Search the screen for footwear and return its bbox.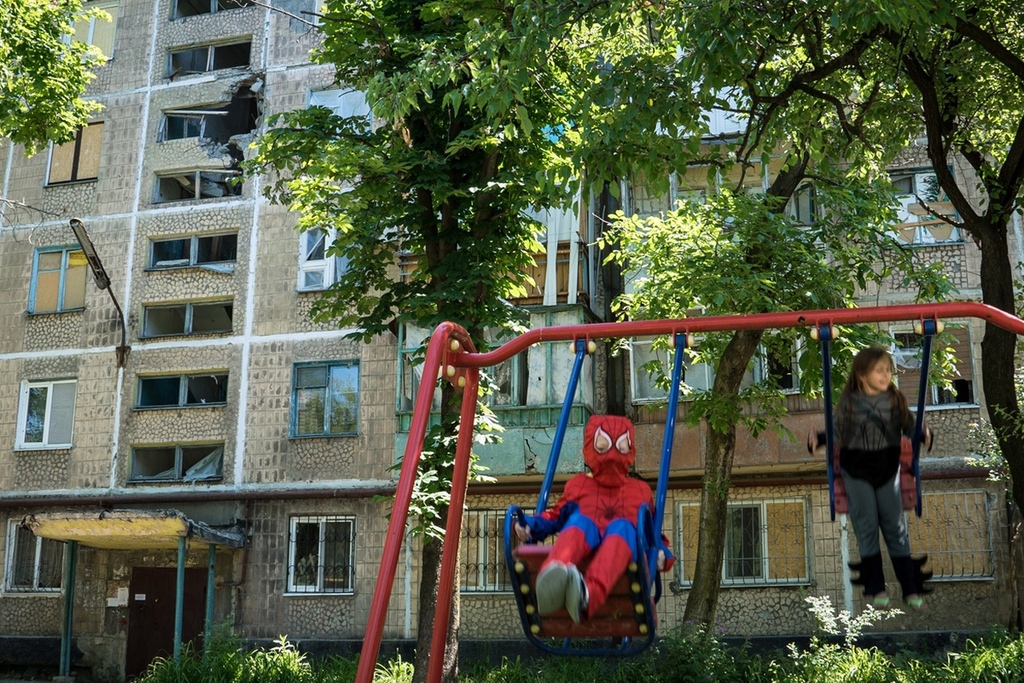
Found: 534,565,569,614.
